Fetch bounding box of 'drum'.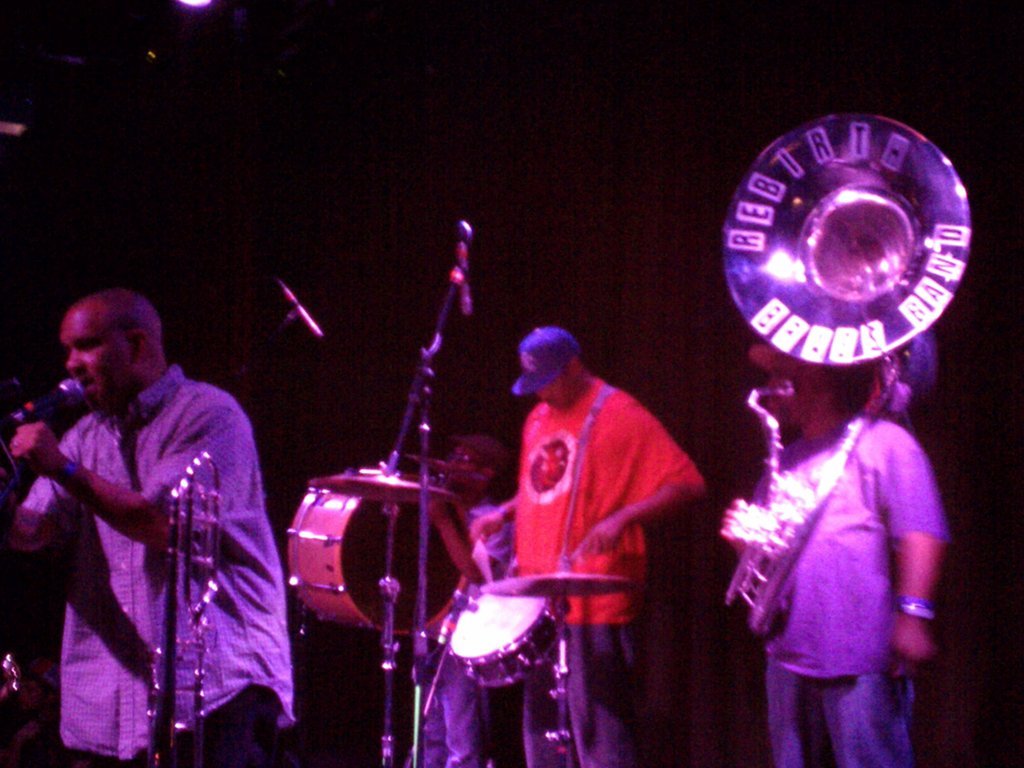
Bbox: [447, 590, 557, 687].
